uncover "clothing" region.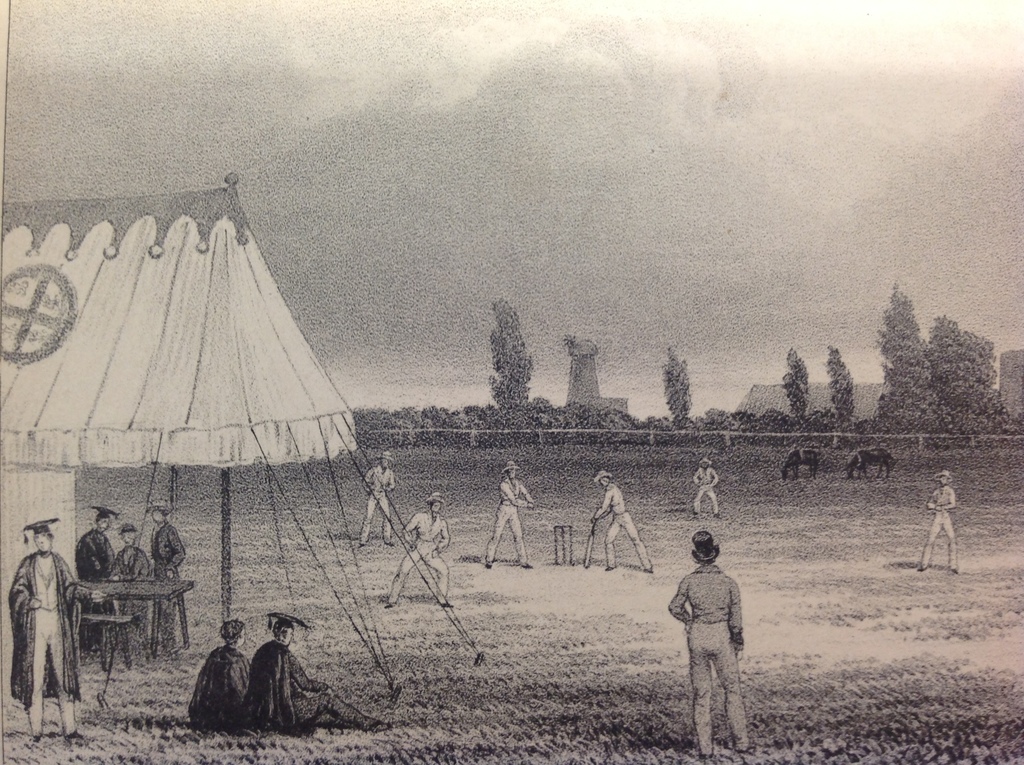
Uncovered: 668/531/760/716.
